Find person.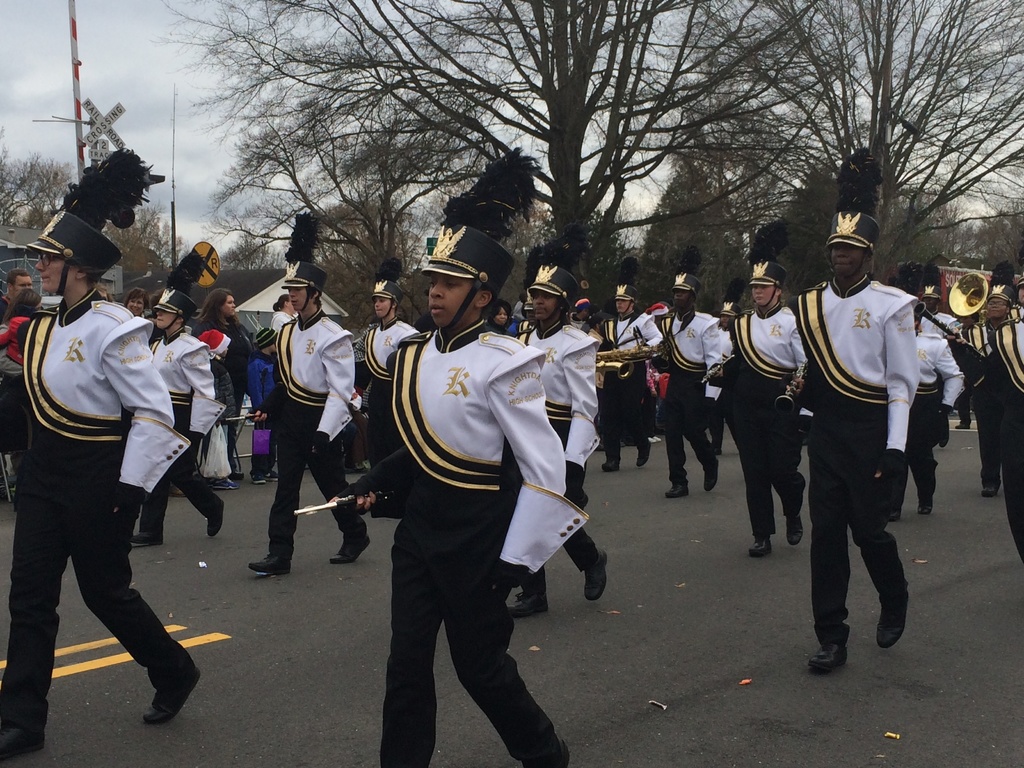
l=506, t=214, r=611, b=611.
